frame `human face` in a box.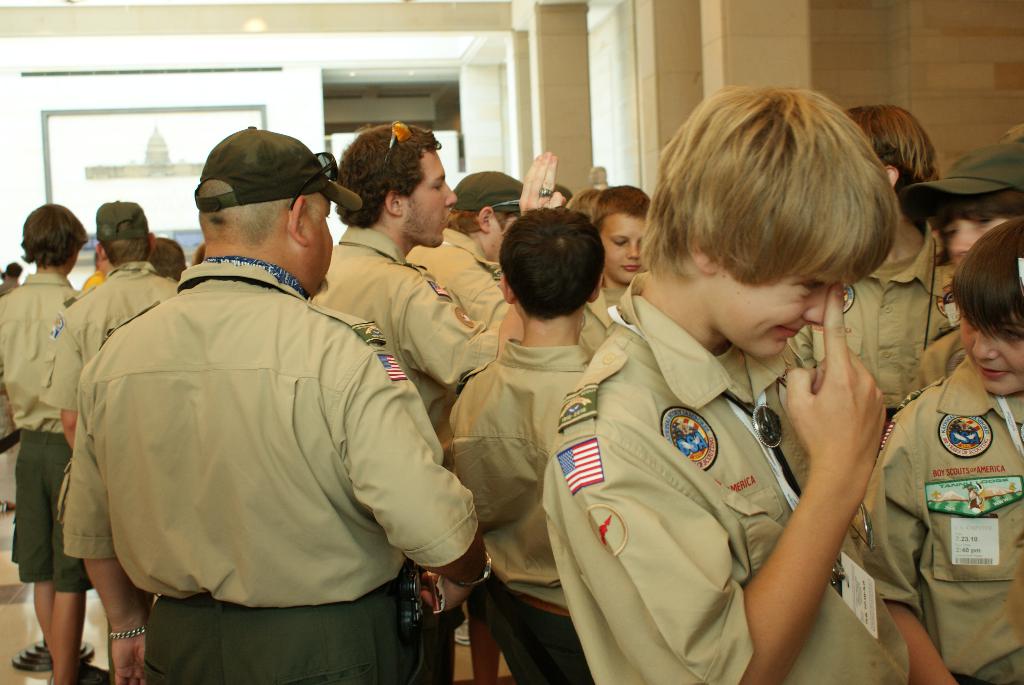
l=941, t=216, r=1012, b=269.
